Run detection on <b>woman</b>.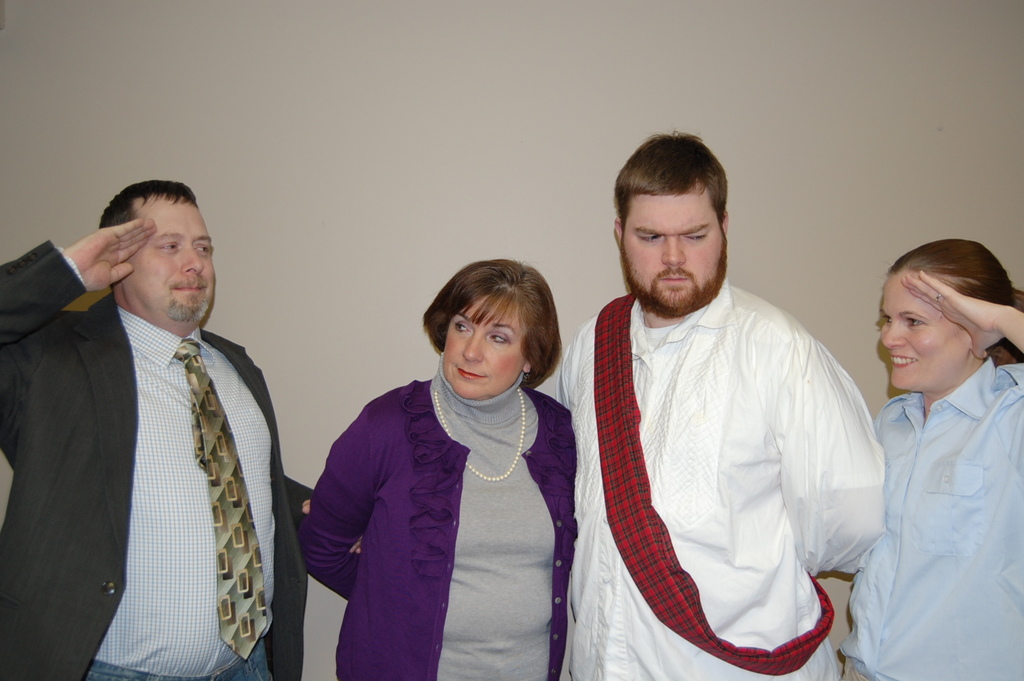
Result: bbox(301, 256, 583, 680).
